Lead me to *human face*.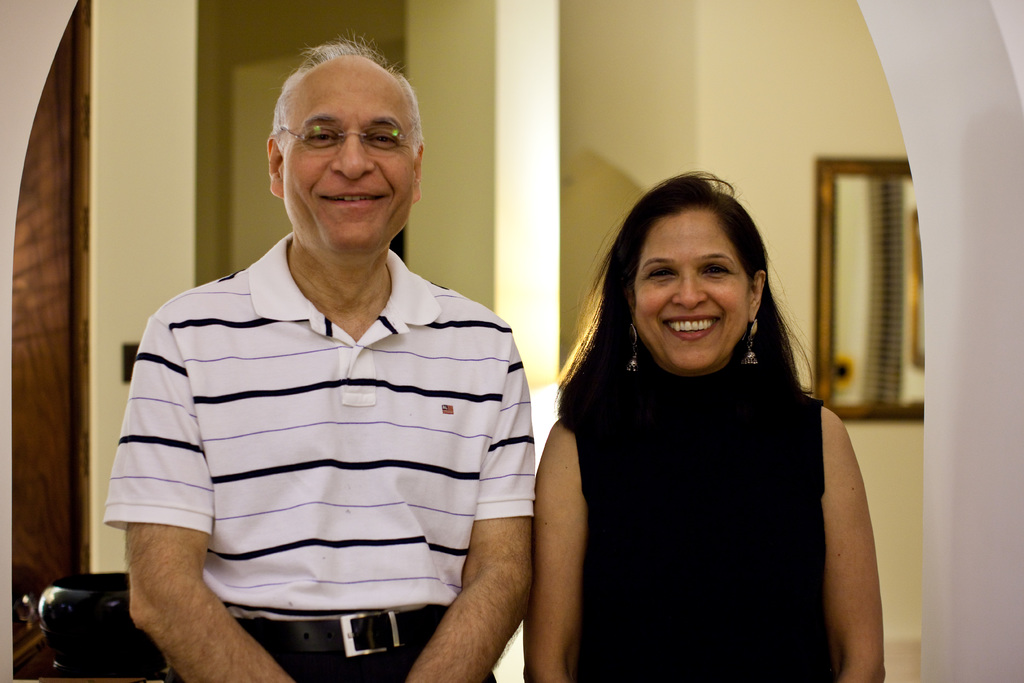
Lead to (279, 79, 413, 258).
